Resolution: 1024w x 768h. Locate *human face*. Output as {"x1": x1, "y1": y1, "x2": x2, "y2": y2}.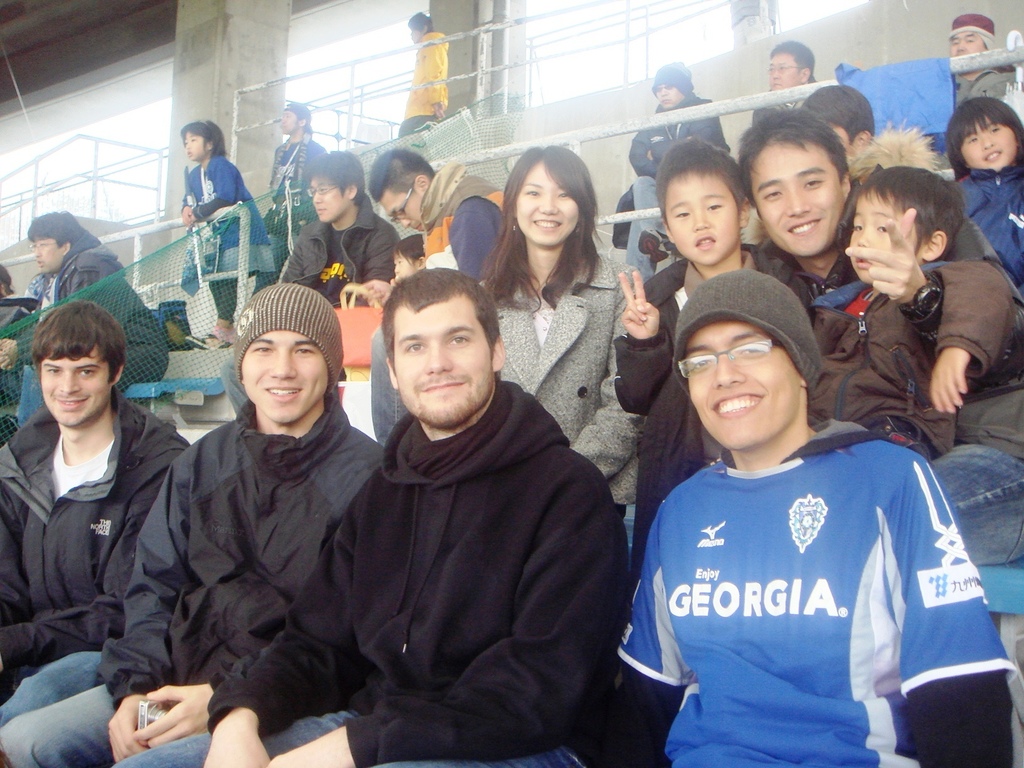
{"x1": 520, "y1": 161, "x2": 578, "y2": 248}.
